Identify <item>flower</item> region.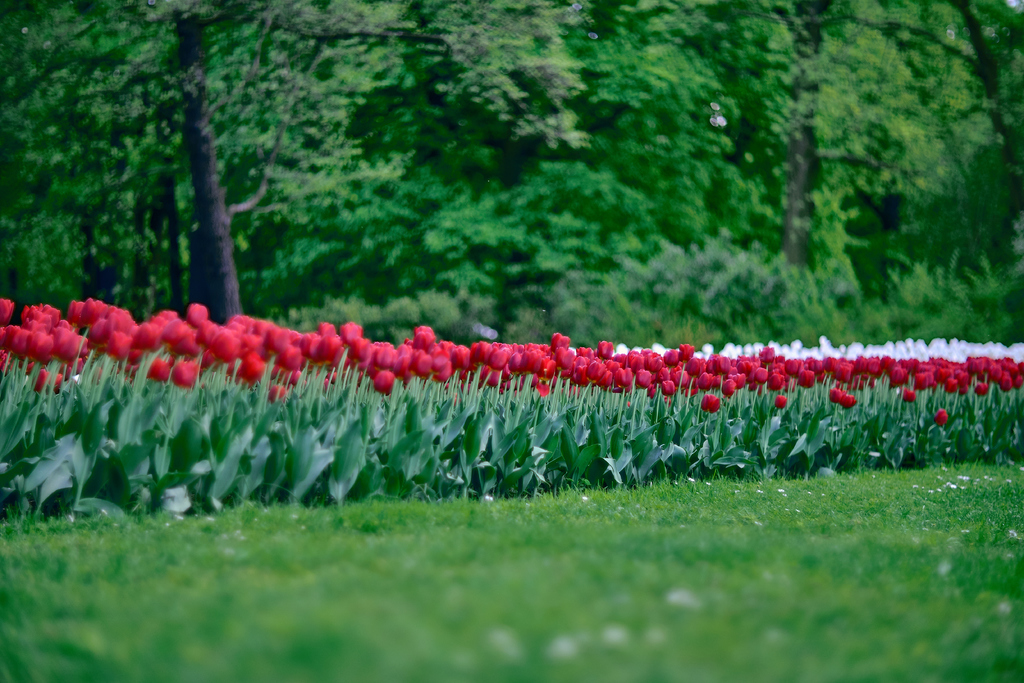
Region: rect(934, 409, 950, 427).
